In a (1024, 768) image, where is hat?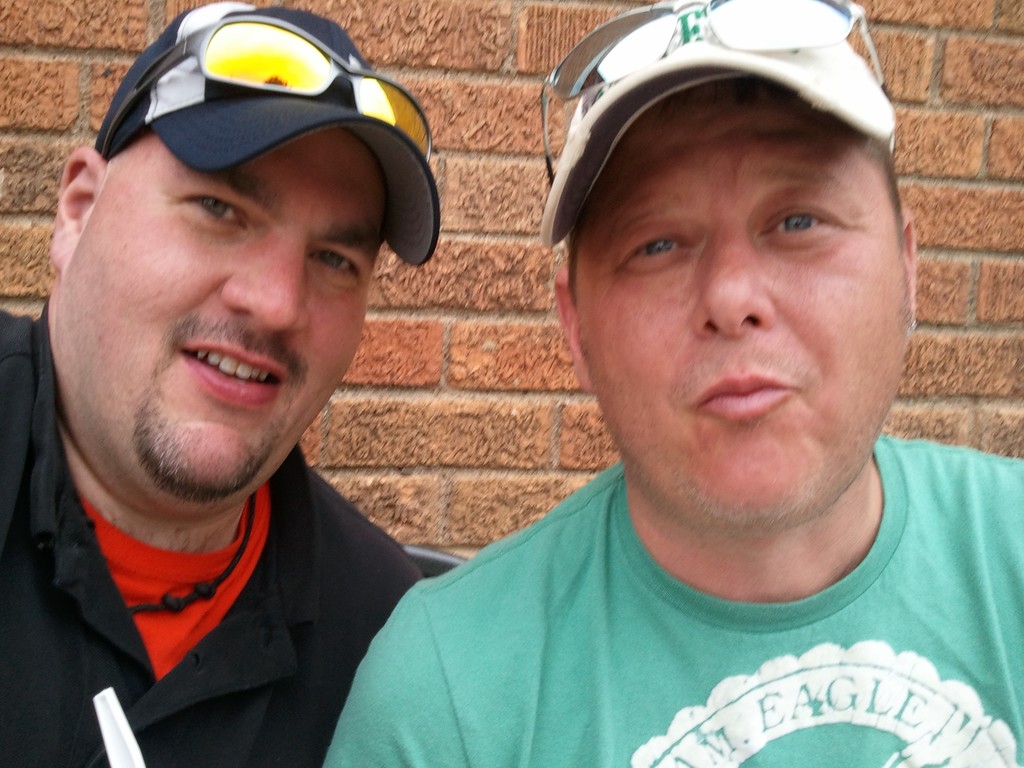
95:2:440:268.
